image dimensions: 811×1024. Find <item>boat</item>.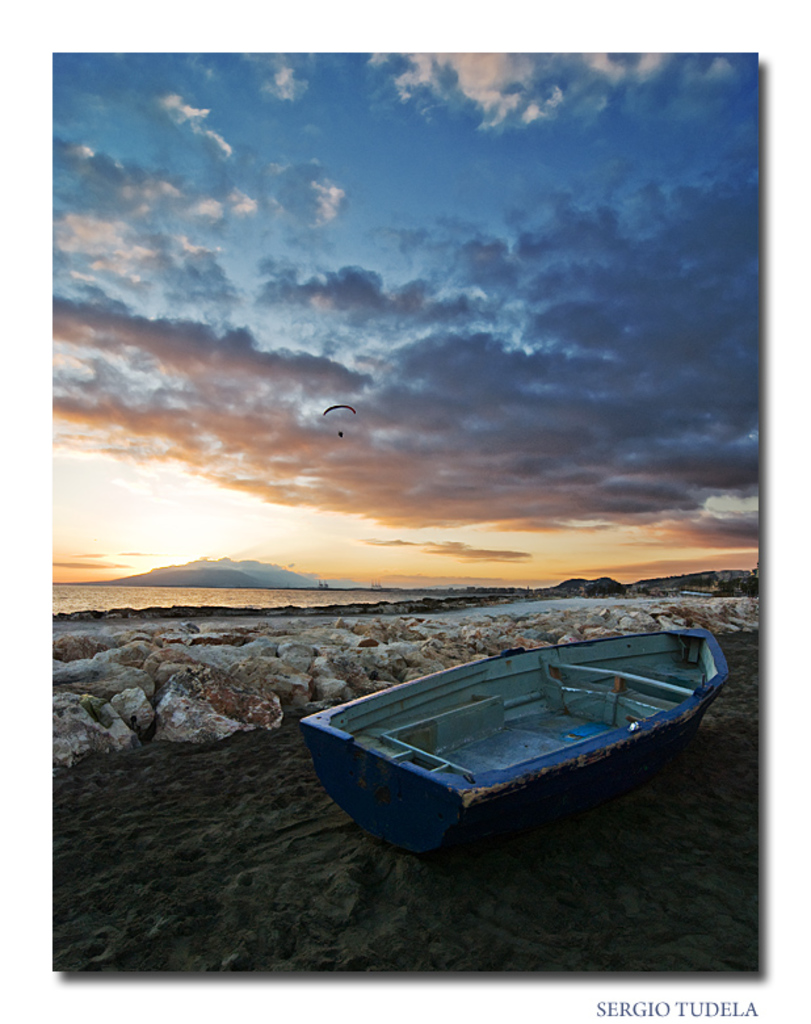
[320,591,736,830].
